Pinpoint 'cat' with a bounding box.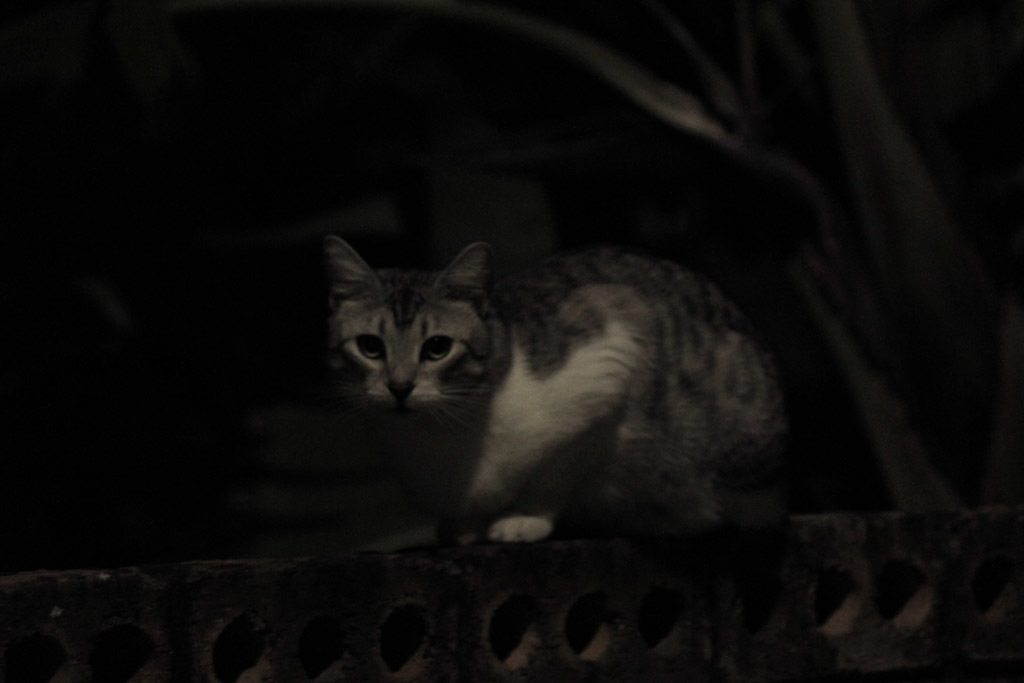
296 226 799 557.
